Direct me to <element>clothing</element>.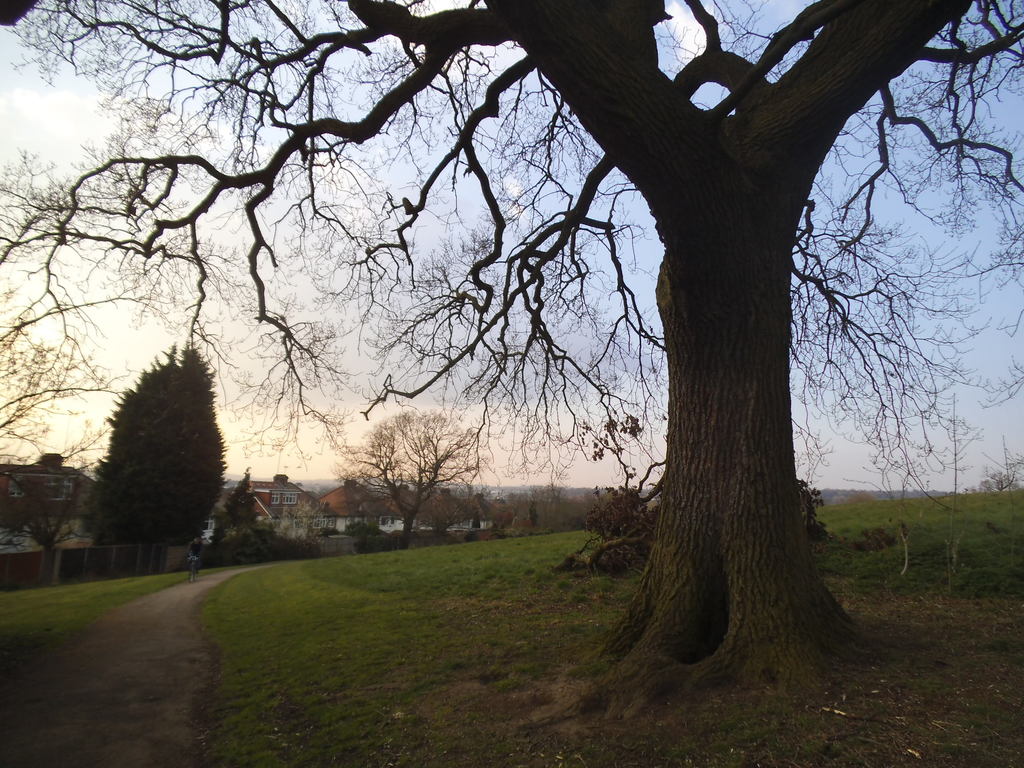
Direction: box=[188, 541, 203, 570].
